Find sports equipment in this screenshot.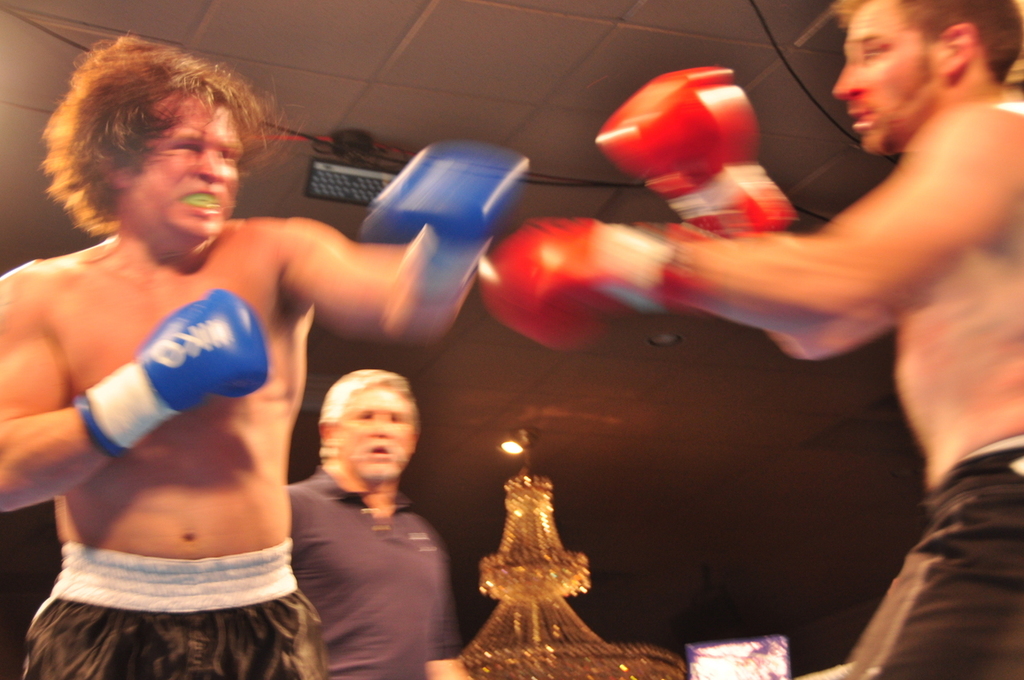
The bounding box for sports equipment is locate(473, 201, 663, 354).
